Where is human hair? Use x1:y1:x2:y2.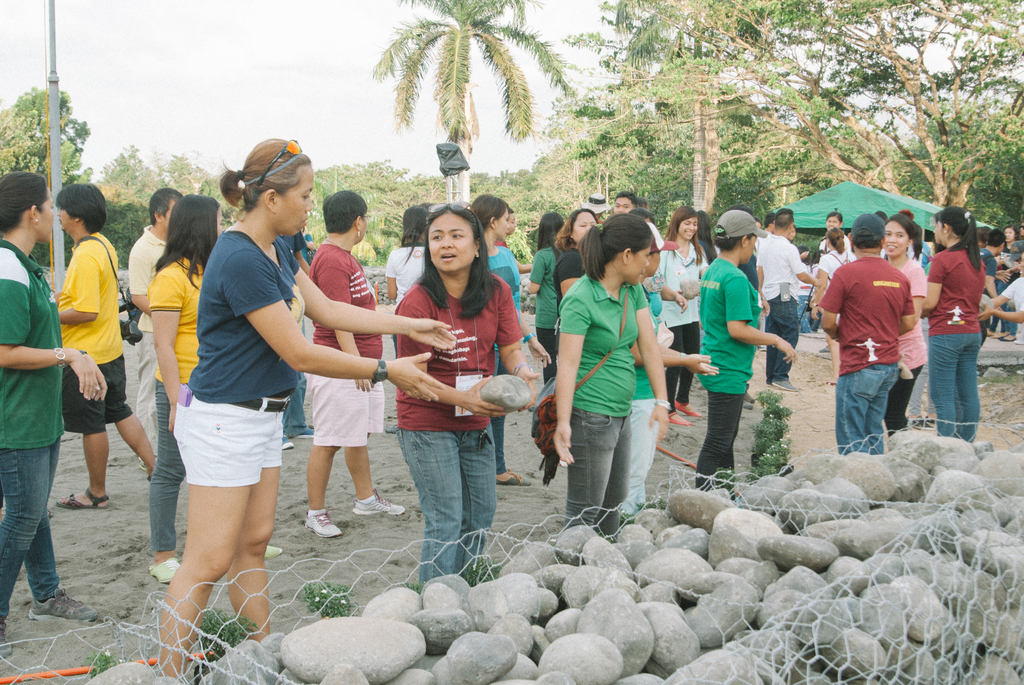
822:227:845:257.
